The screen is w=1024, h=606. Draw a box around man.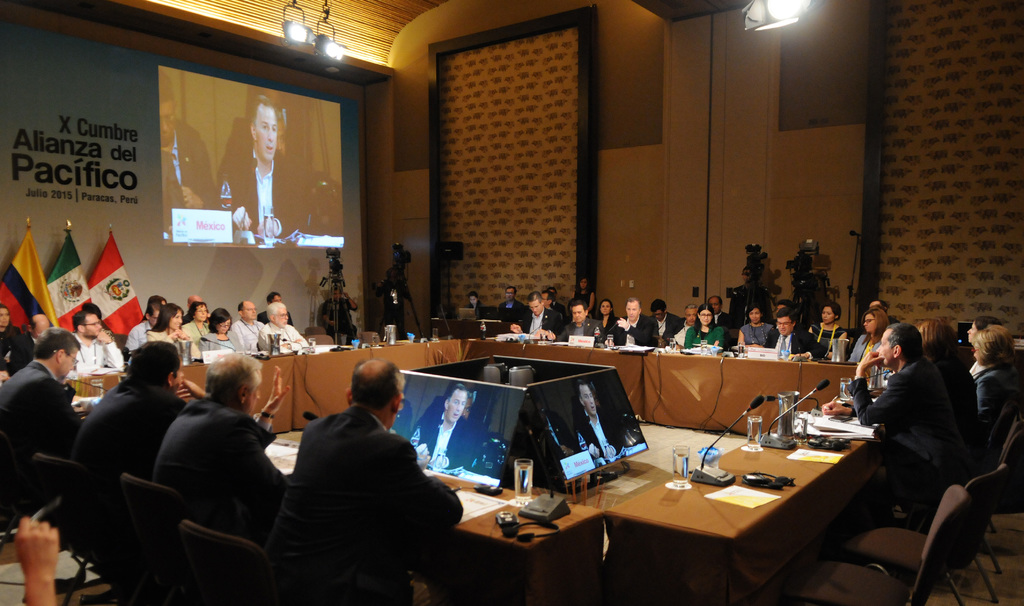
BBox(72, 303, 119, 374).
